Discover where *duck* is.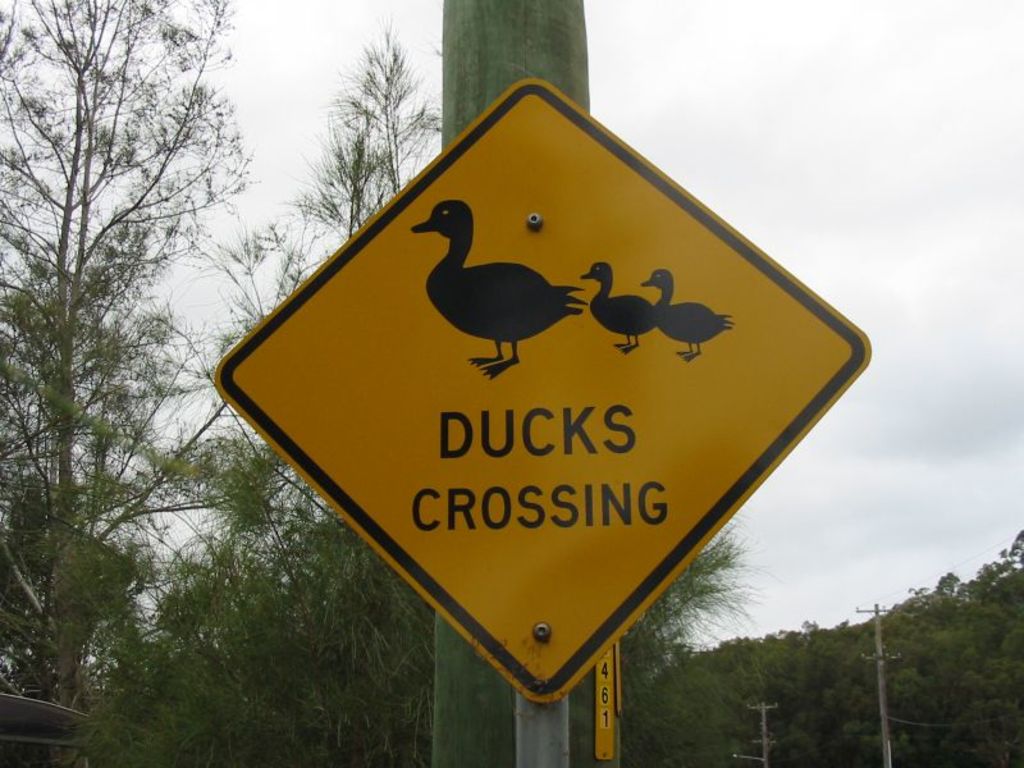
Discovered at rect(644, 264, 731, 362).
